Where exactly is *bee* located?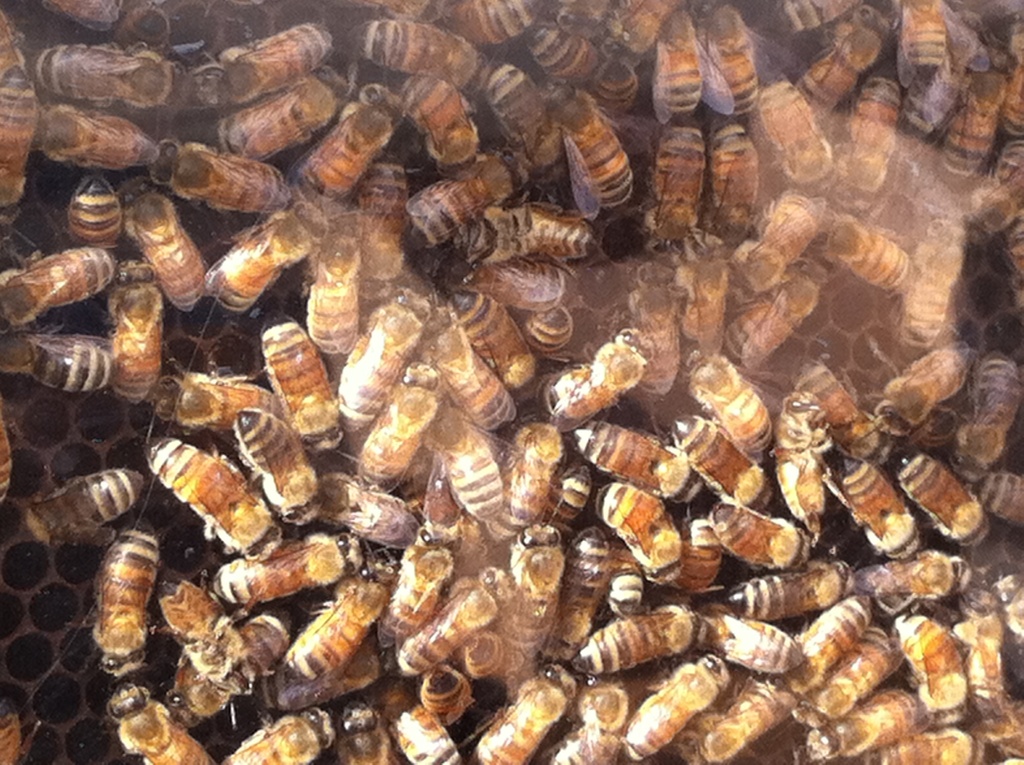
Its bounding box is select_region(397, 65, 474, 171).
